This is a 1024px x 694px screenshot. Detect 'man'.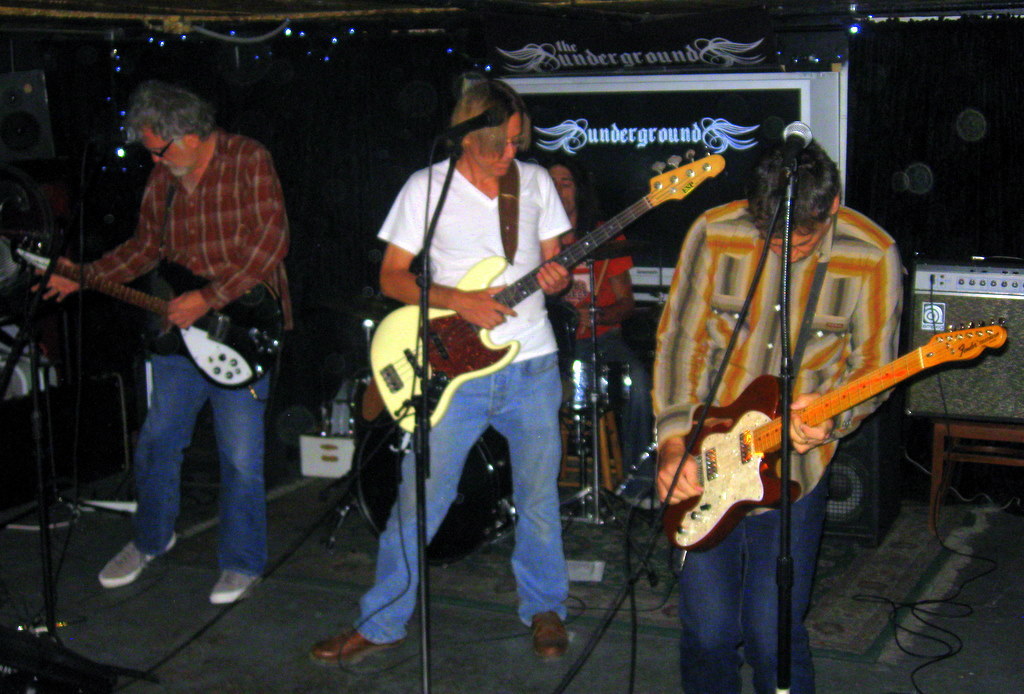
[left=25, top=85, right=297, bottom=611].
